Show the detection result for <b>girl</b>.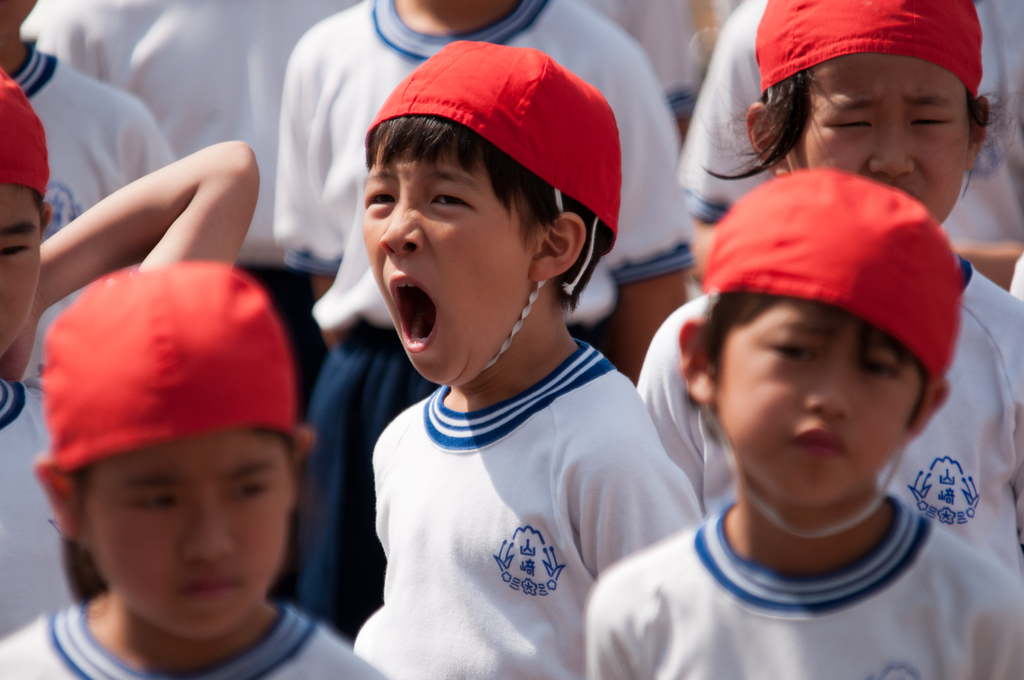
[0, 263, 390, 679].
